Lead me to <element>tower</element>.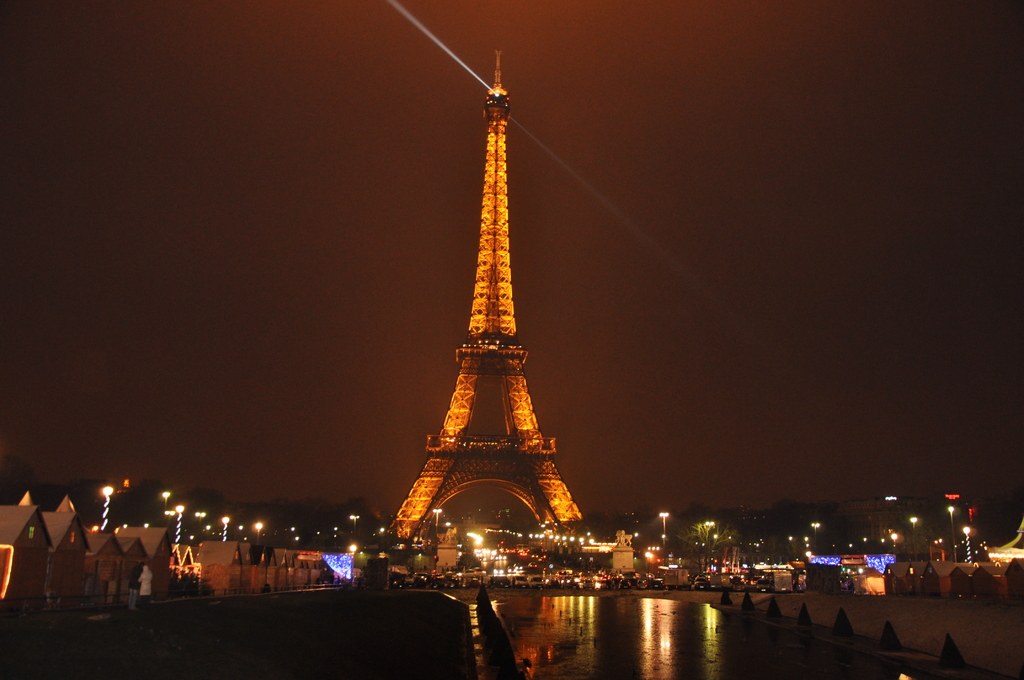
Lead to 387, 37, 605, 554.
